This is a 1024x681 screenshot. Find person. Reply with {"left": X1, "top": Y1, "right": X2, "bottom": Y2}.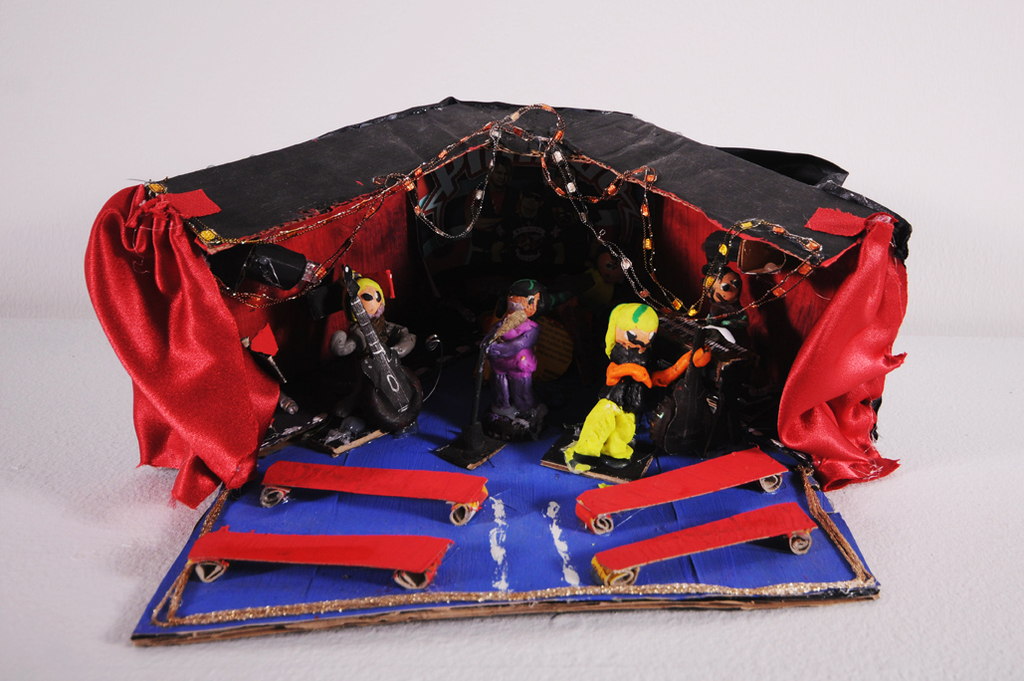
{"left": 567, "top": 298, "right": 707, "bottom": 479}.
